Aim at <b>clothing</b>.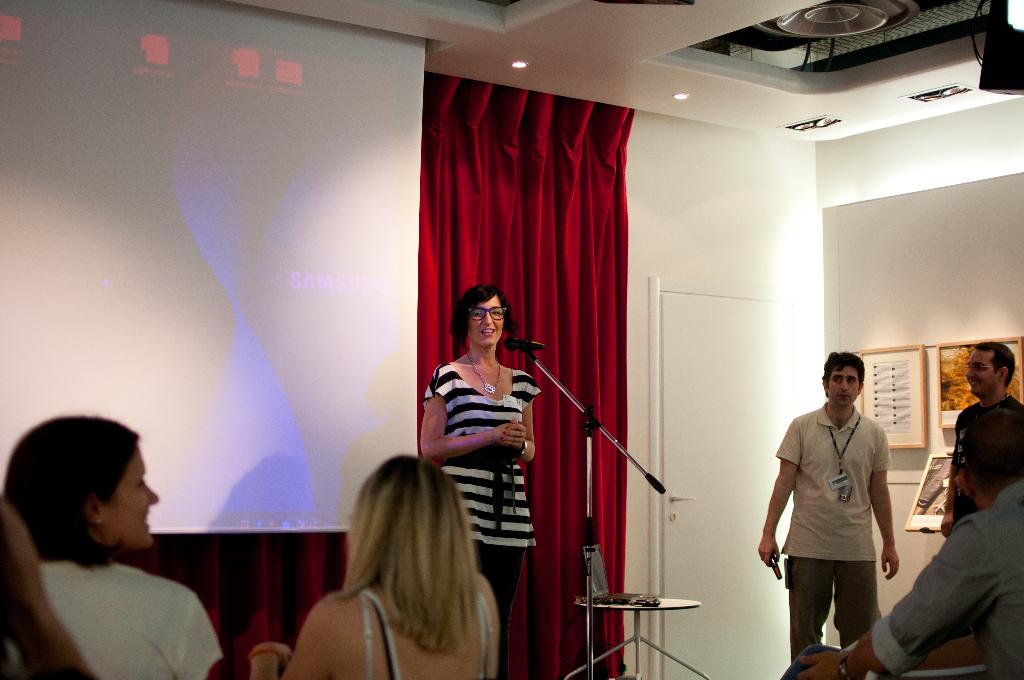
Aimed at <box>415,353,540,679</box>.
